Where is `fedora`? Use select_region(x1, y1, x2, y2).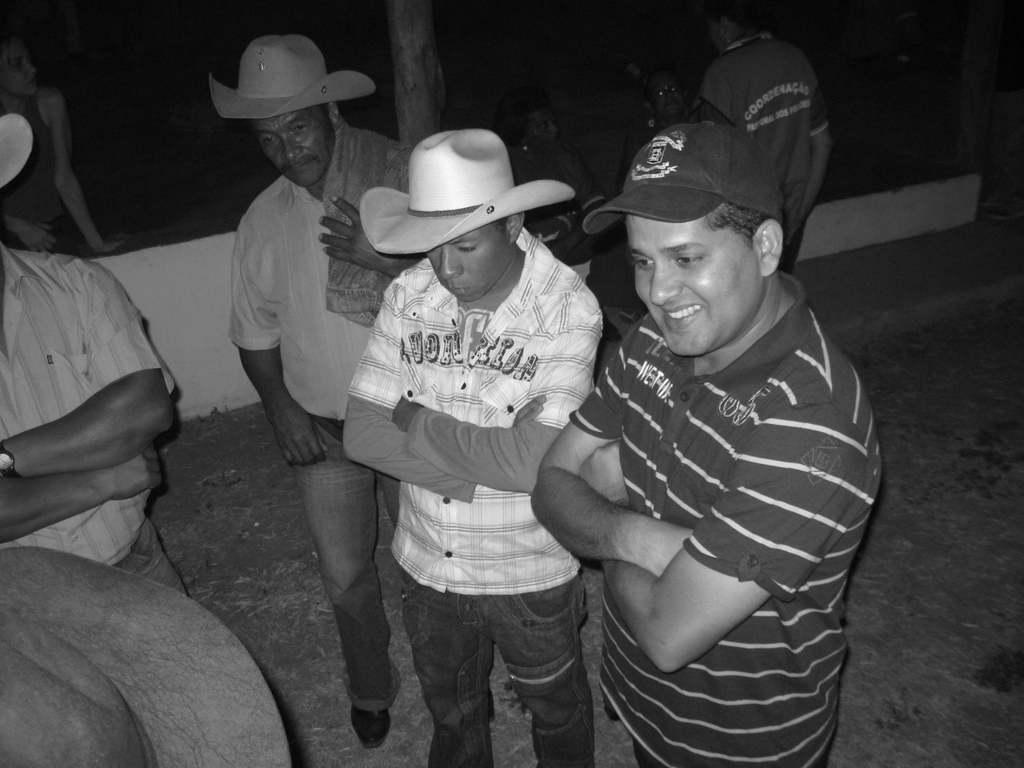
select_region(358, 125, 580, 254).
